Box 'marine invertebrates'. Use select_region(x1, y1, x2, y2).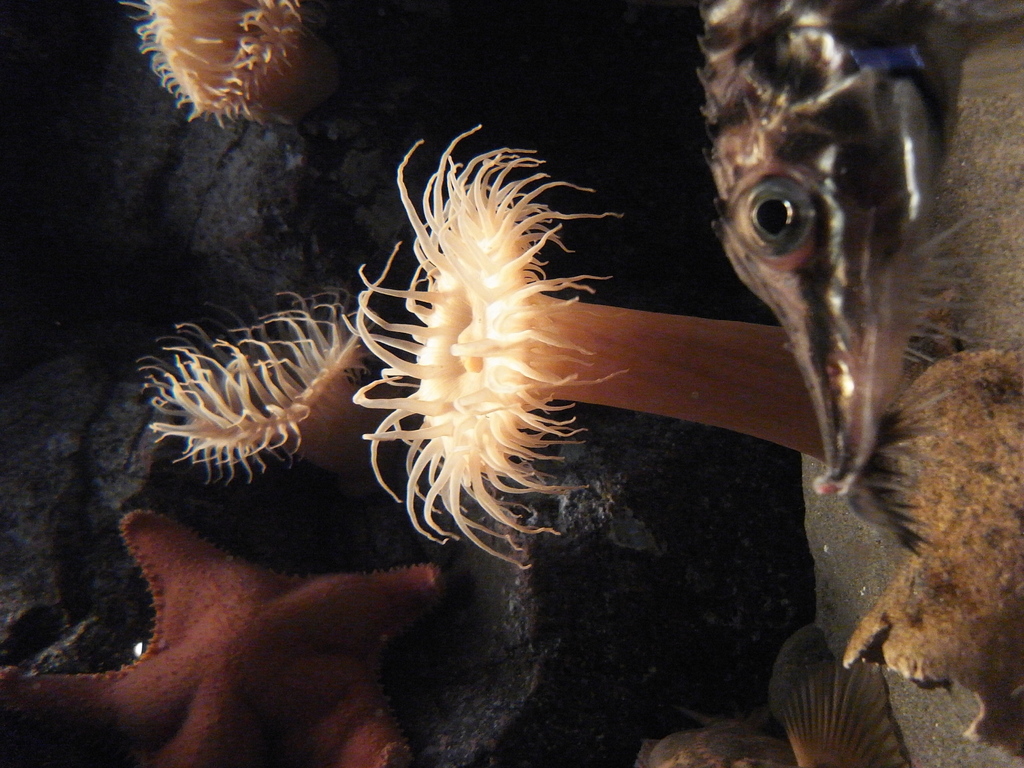
select_region(95, 0, 323, 152).
